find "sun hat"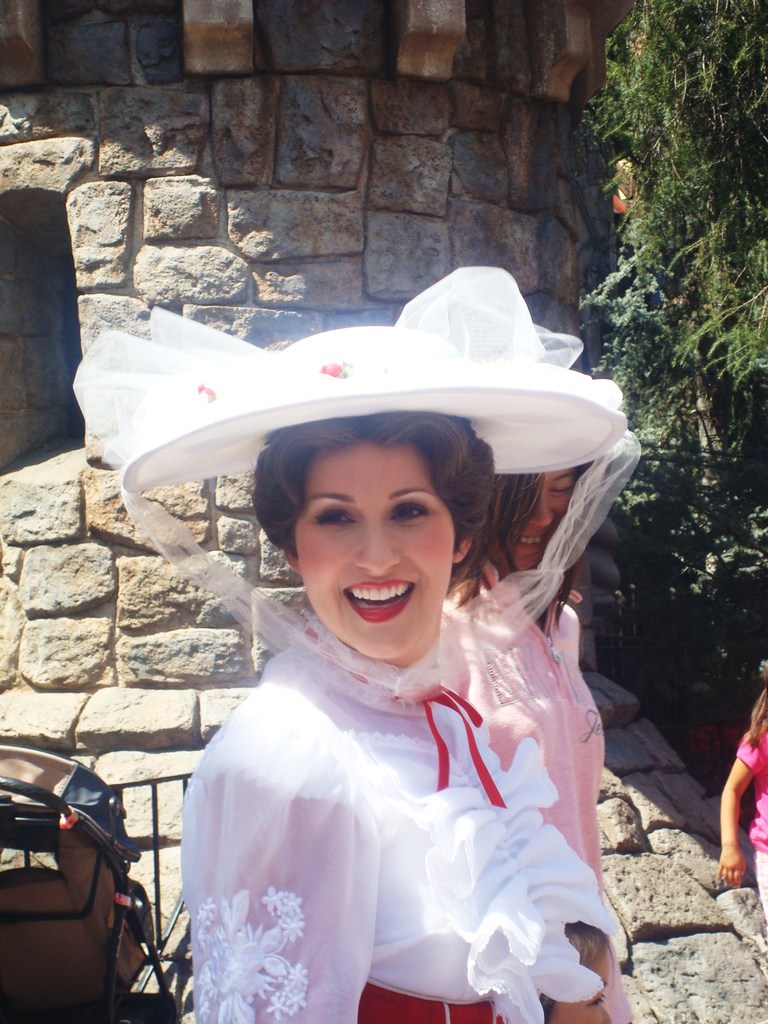
<box>66,255,643,719</box>
